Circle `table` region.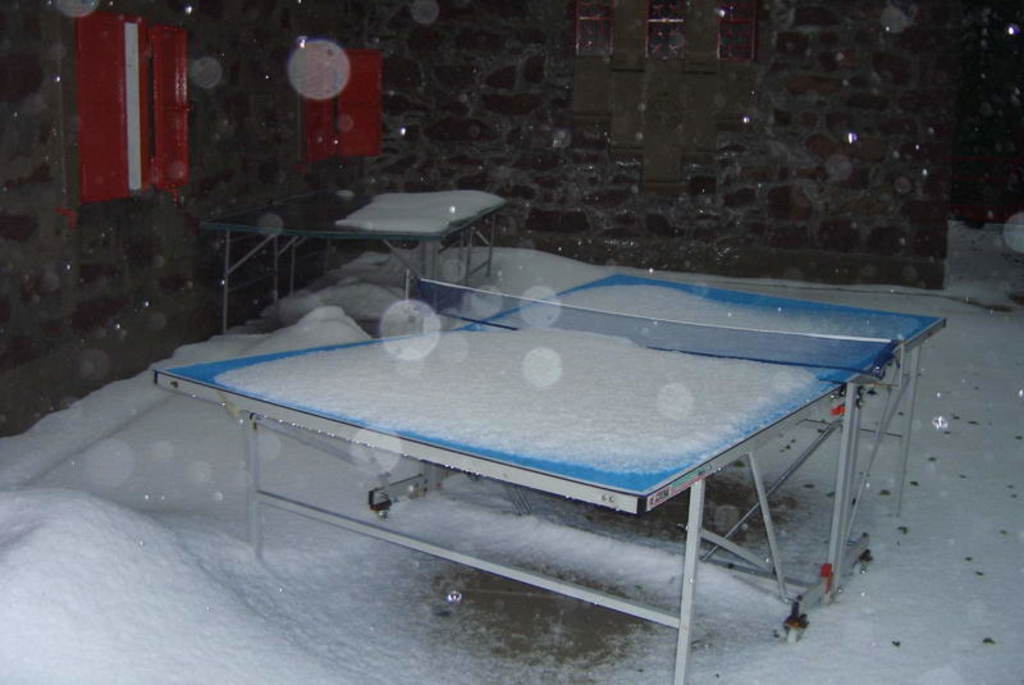
Region: 101/297/920/602.
